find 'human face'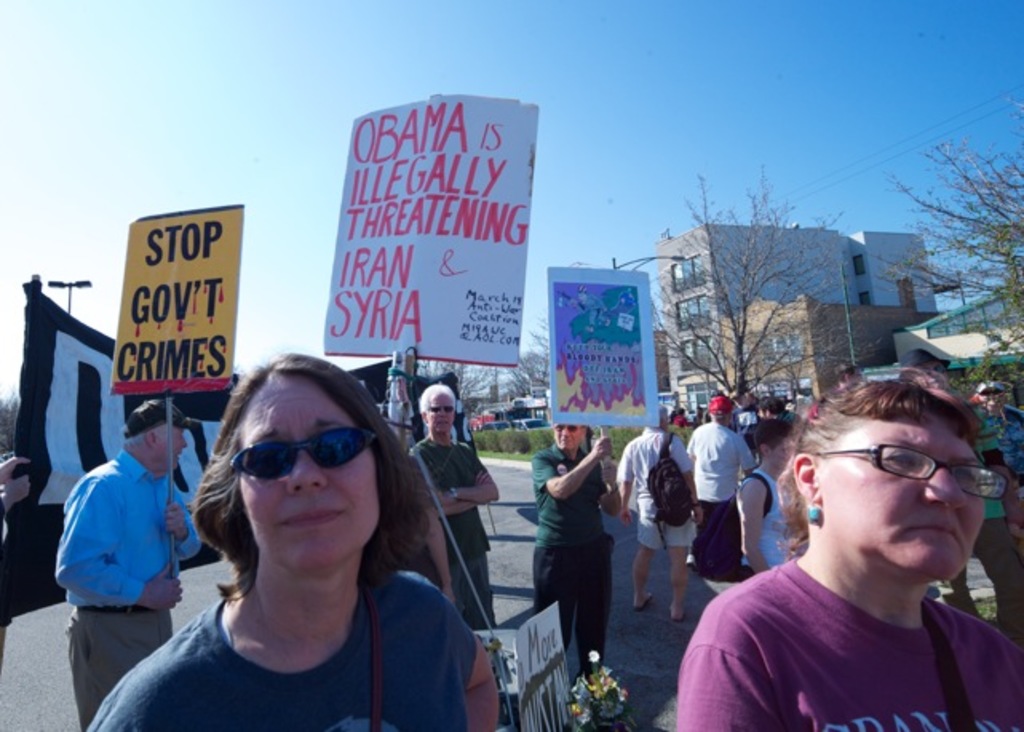
bbox=(238, 371, 380, 572)
